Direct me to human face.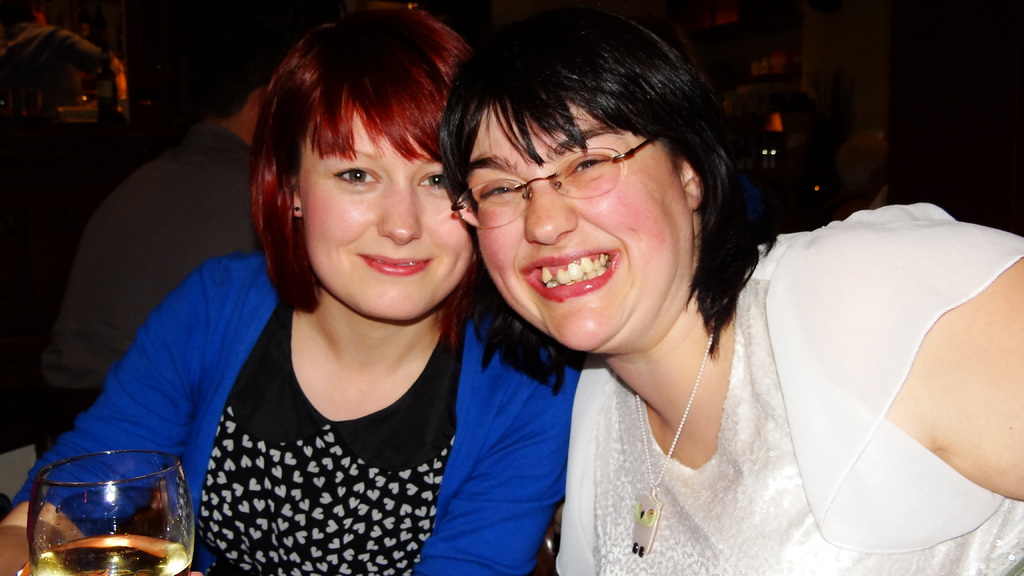
Direction: bbox=(467, 102, 692, 358).
